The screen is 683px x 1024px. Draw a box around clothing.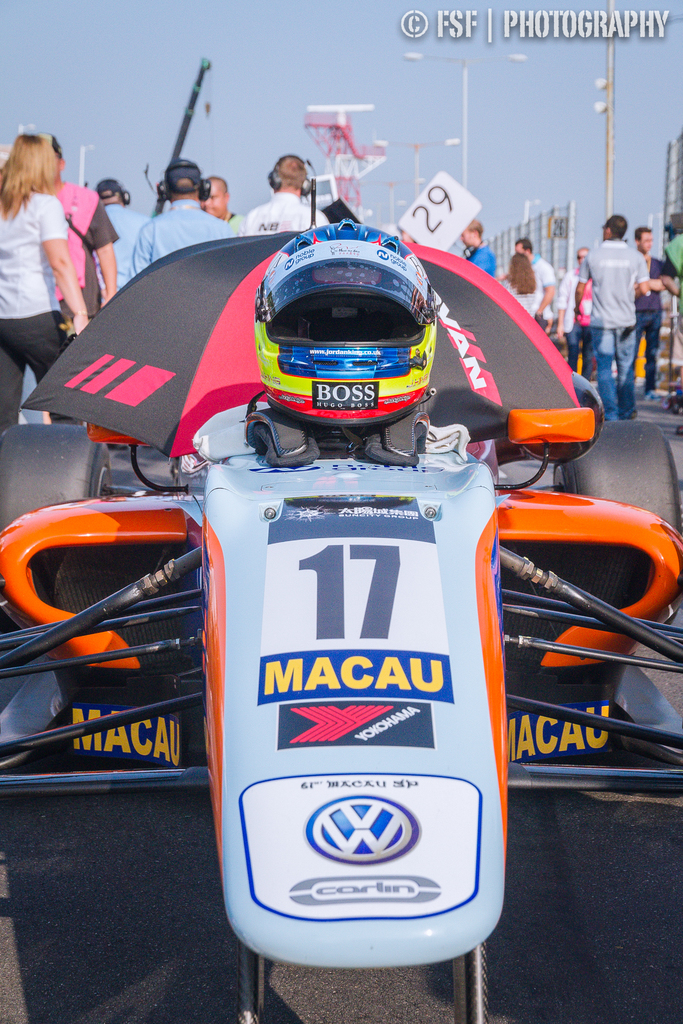
(123,198,230,287).
